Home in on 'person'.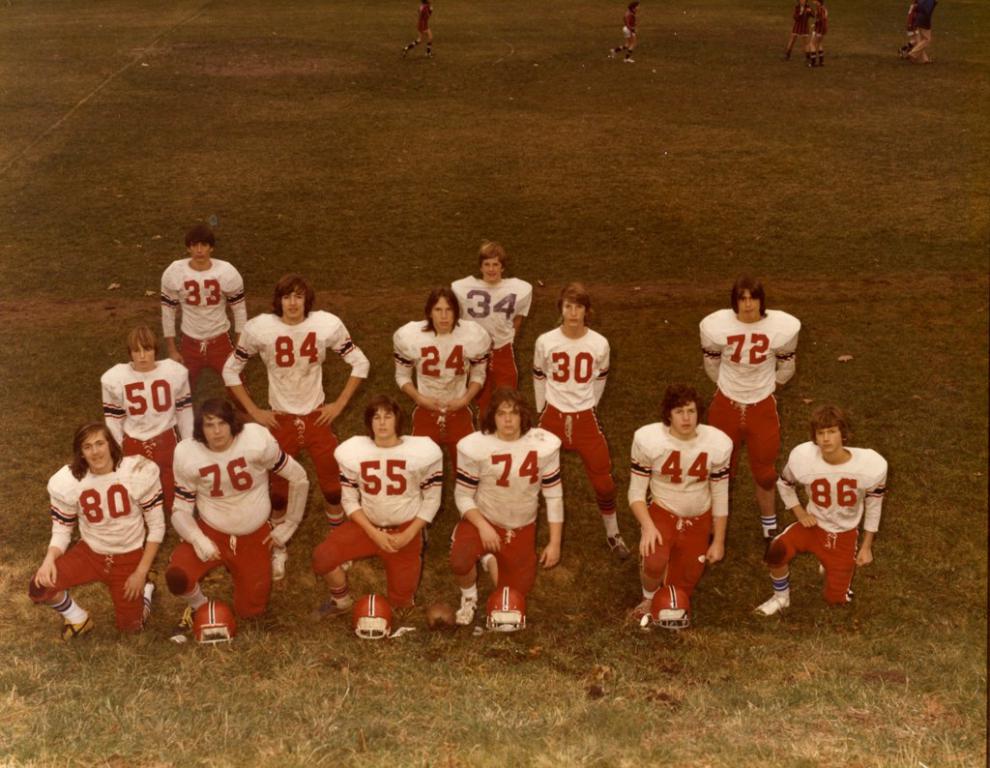
Homed in at left=307, top=395, right=451, bottom=615.
